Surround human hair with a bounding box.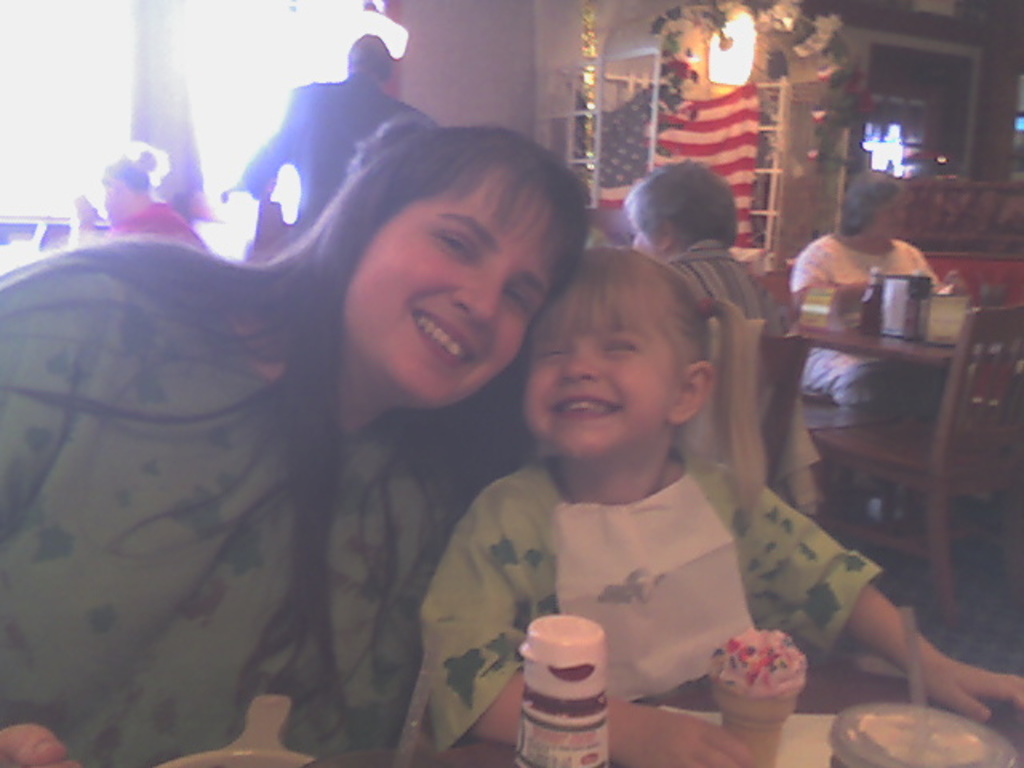
x1=635, y1=163, x2=749, y2=253.
